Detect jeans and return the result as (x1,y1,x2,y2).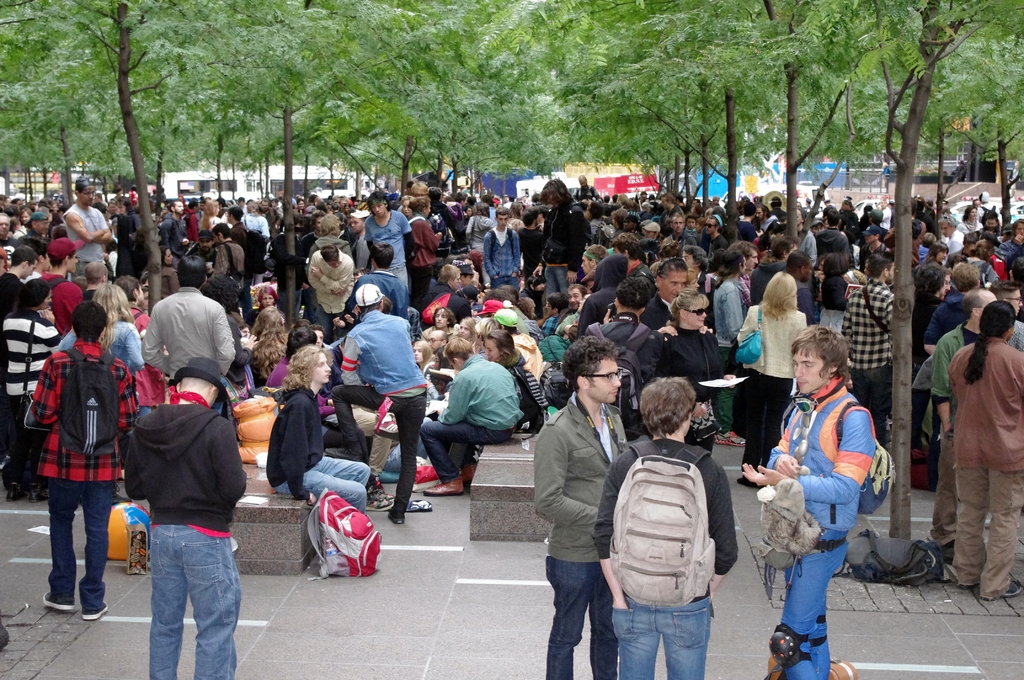
(274,459,369,515).
